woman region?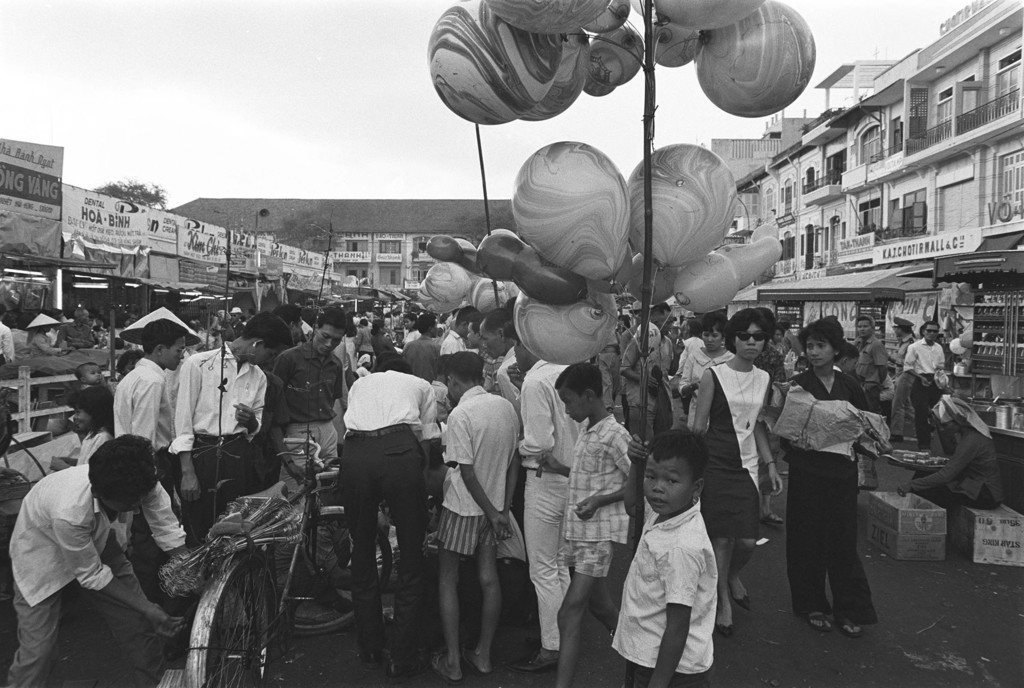
rect(369, 317, 394, 361)
